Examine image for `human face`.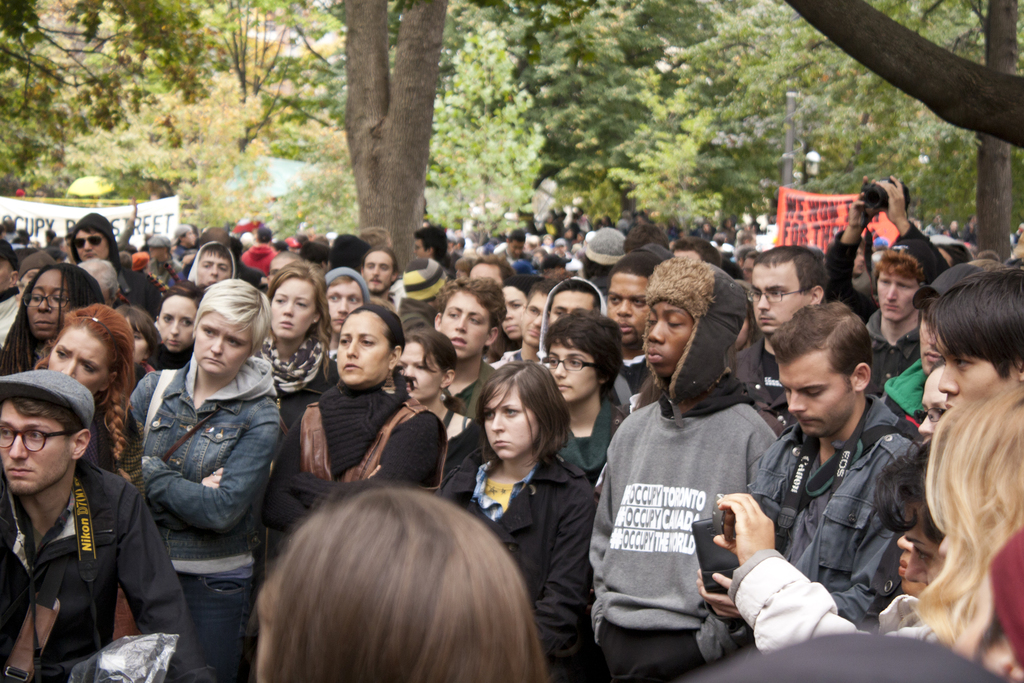
Examination result: l=643, t=297, r=698, b=373.
